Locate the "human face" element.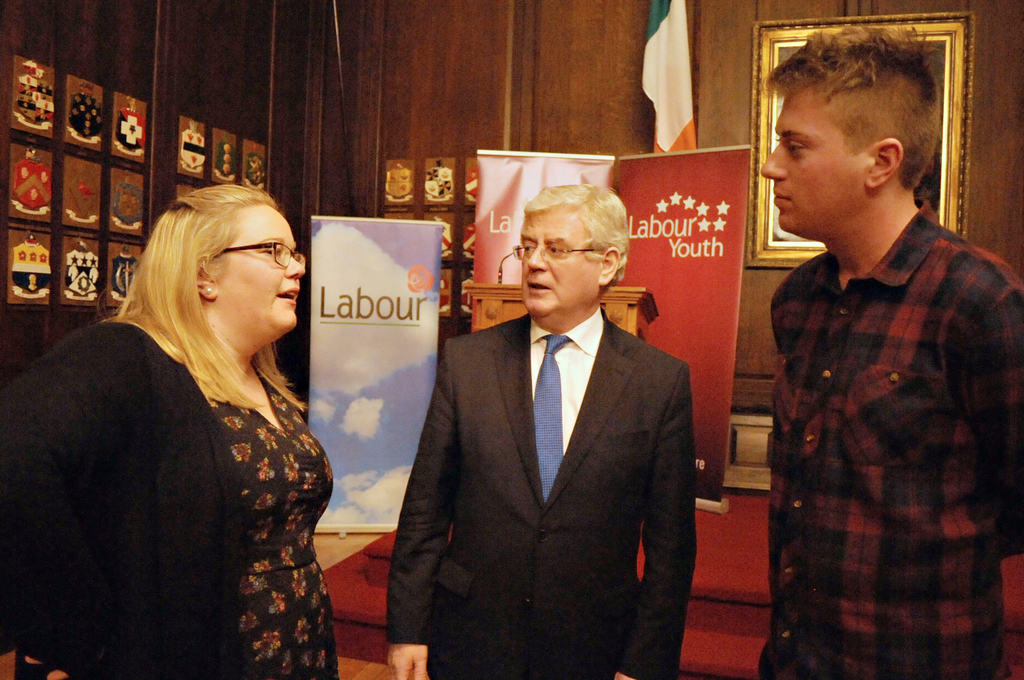
Element bbox: (x1=520, y1=207, x2=607, y2=315).
